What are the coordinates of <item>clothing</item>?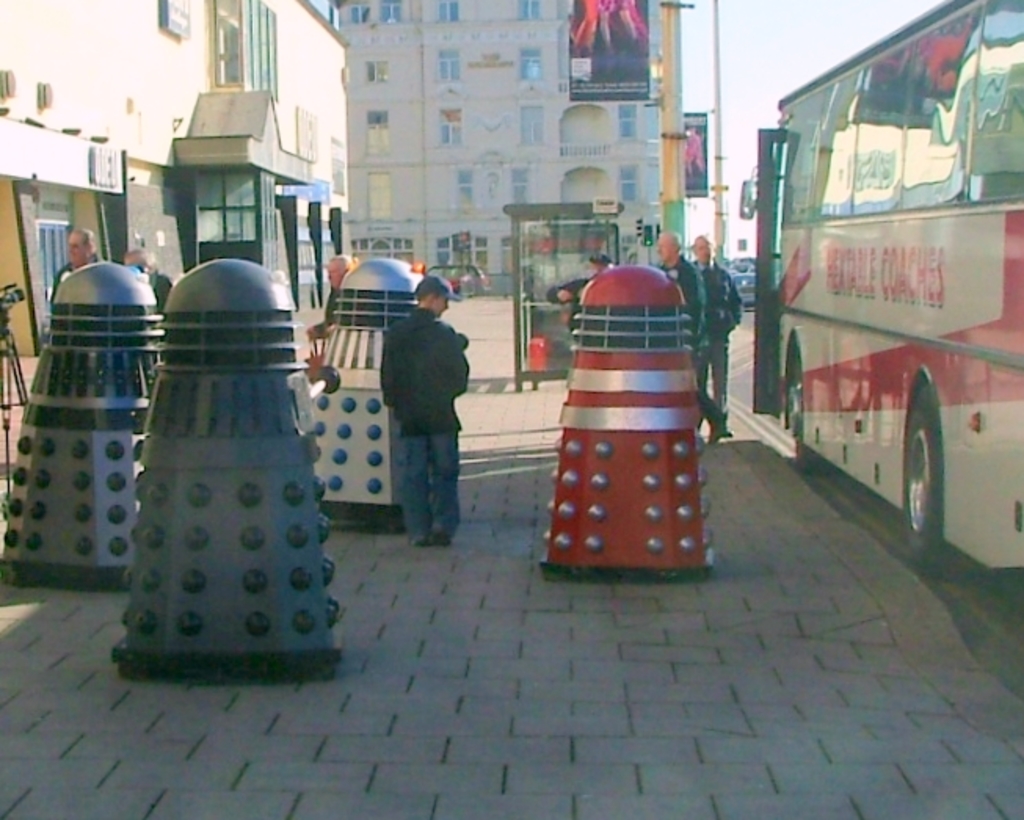
select_region(654, 251, 724, 426).
